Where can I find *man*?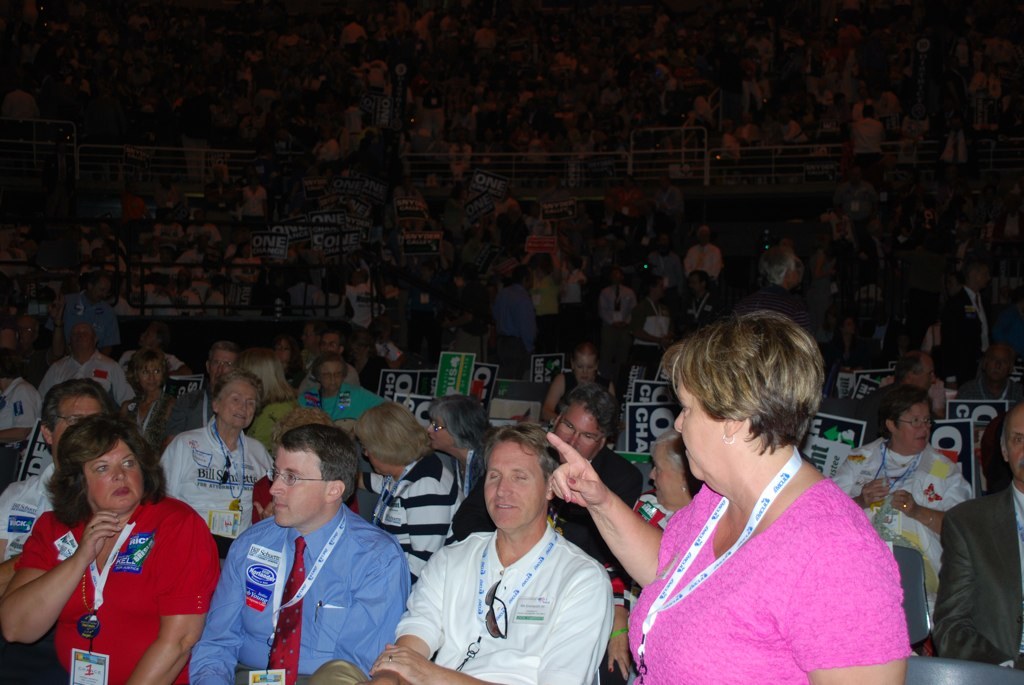
You can find it at select_region(962, 343, 1023, 414).
